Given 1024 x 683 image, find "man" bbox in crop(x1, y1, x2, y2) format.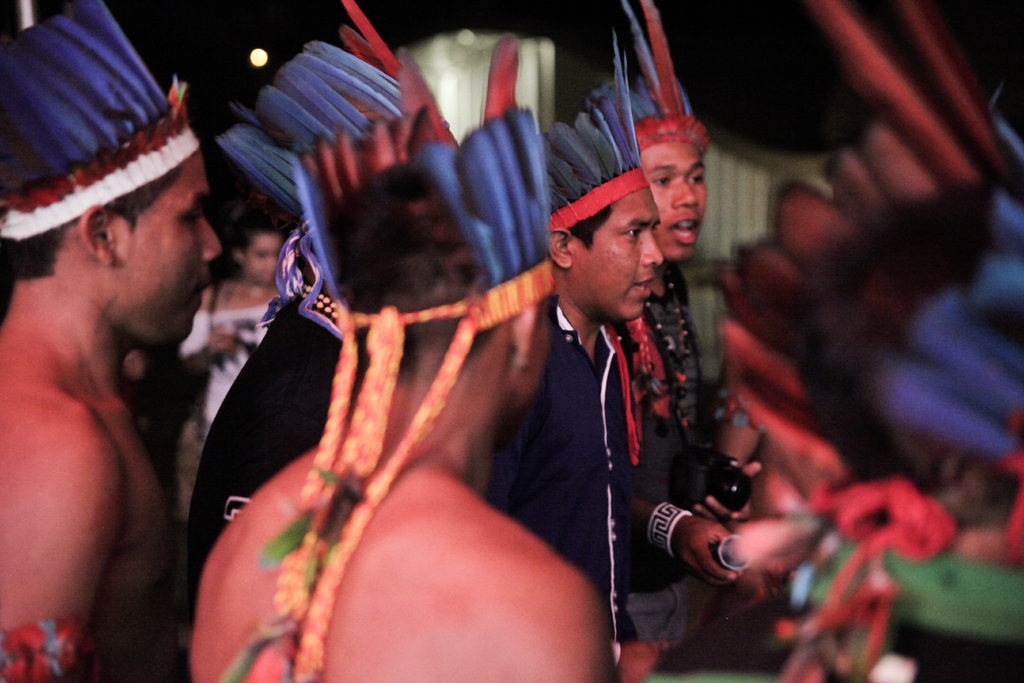
crop(617, 115, 824, 681).
